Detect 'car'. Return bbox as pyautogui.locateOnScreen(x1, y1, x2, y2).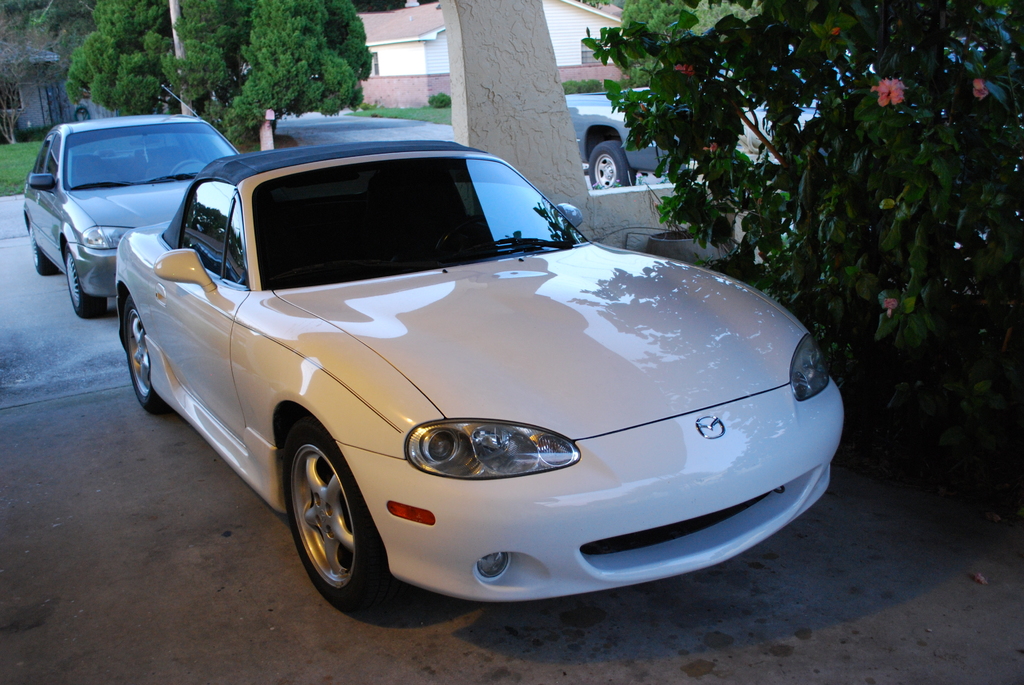
pyautogui.locateOnScreen(20, 85, 243, 315).
